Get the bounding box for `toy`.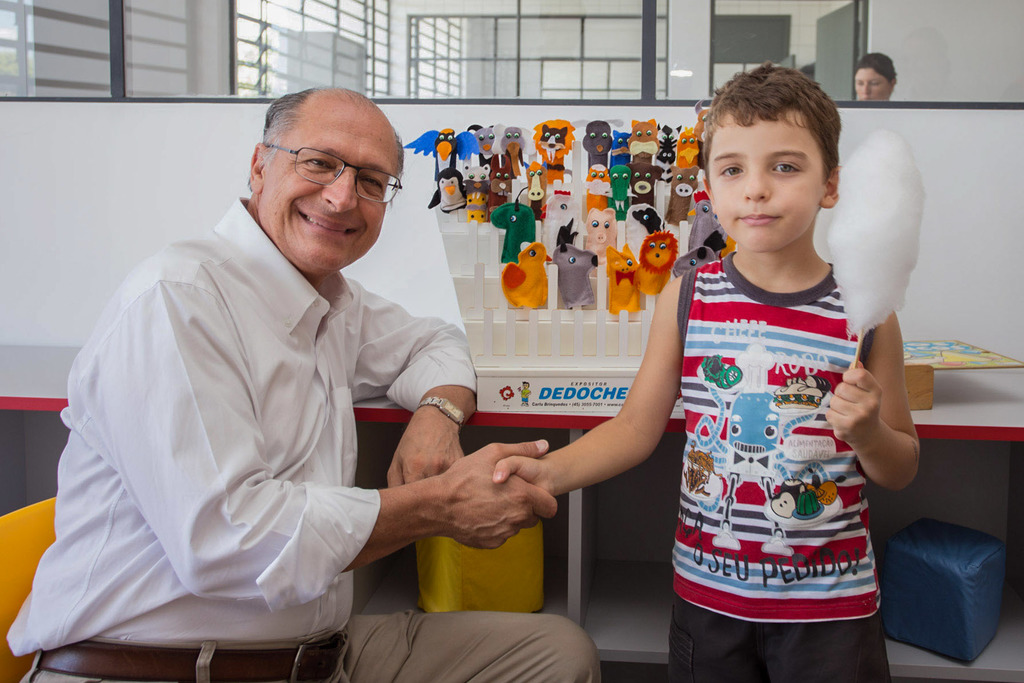
499:125:541:180.
